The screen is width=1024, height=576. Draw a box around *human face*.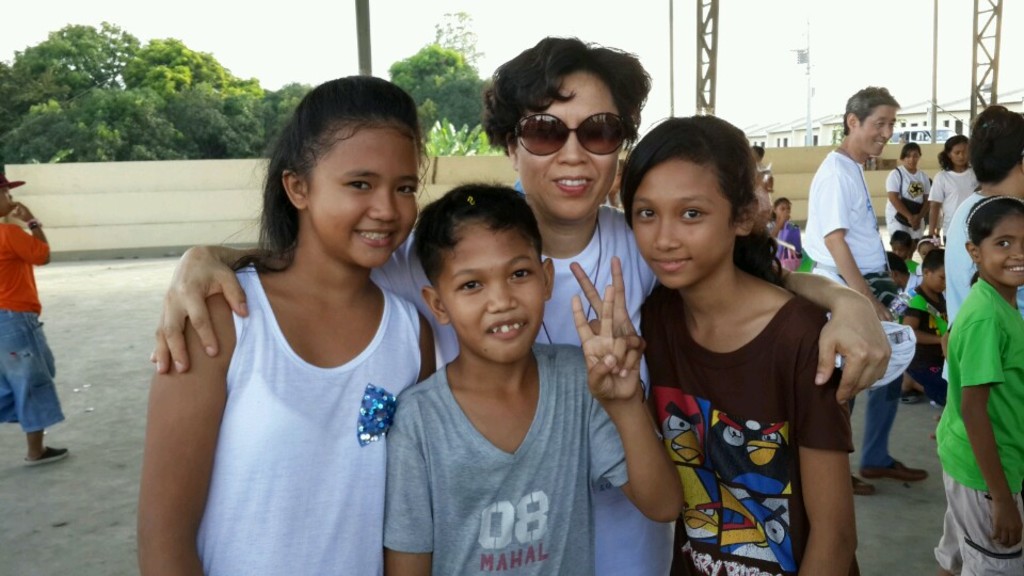
<region>907, 150, 919, 169</region>.
